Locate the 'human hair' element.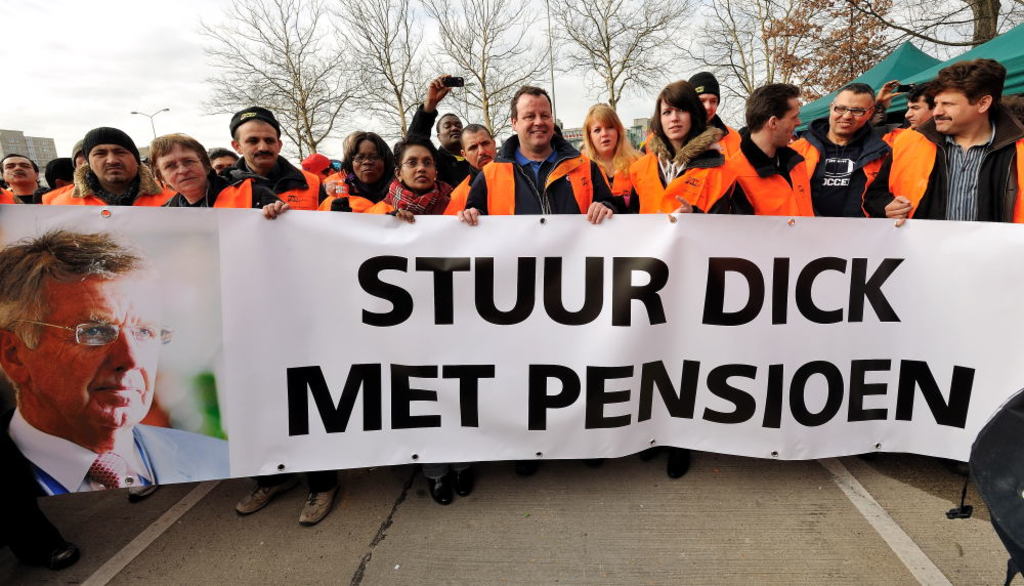
Element bbox: BBox(836, 81, 876, 114).
